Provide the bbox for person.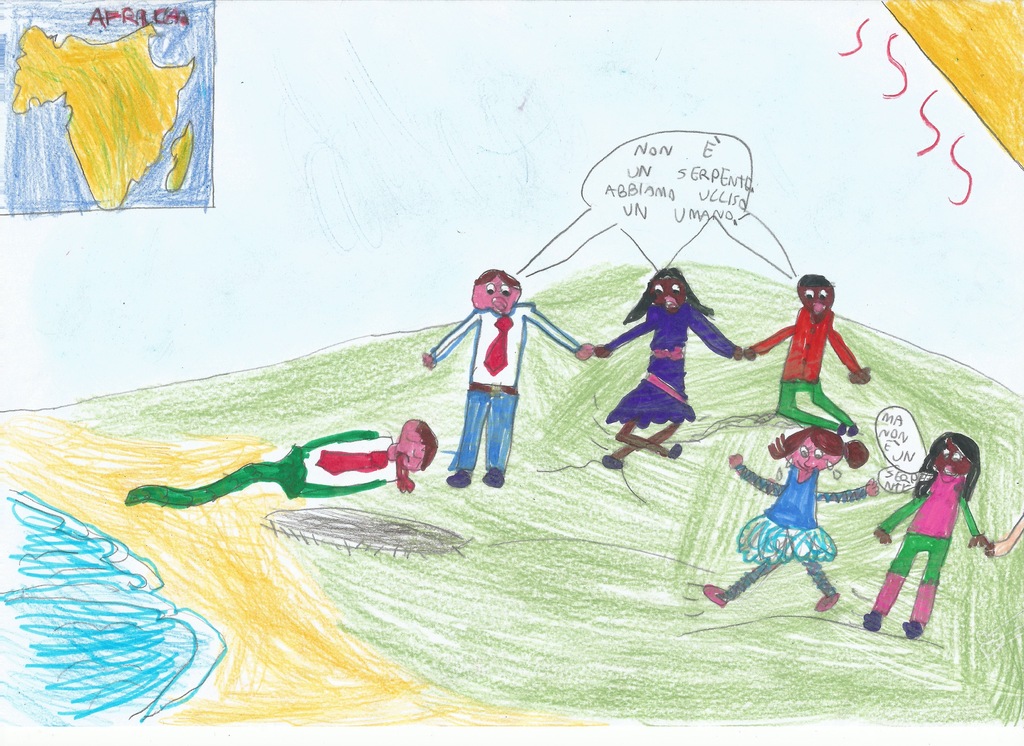
421,264,593,492.
